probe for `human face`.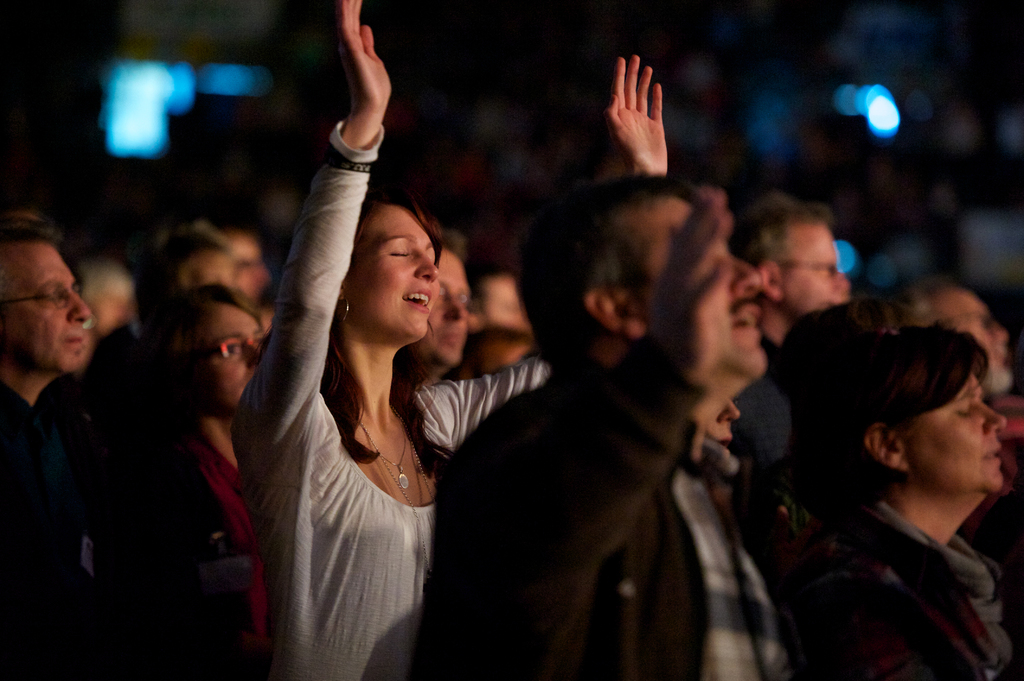
Probe result: select_region(347, 204, 435, 338).
